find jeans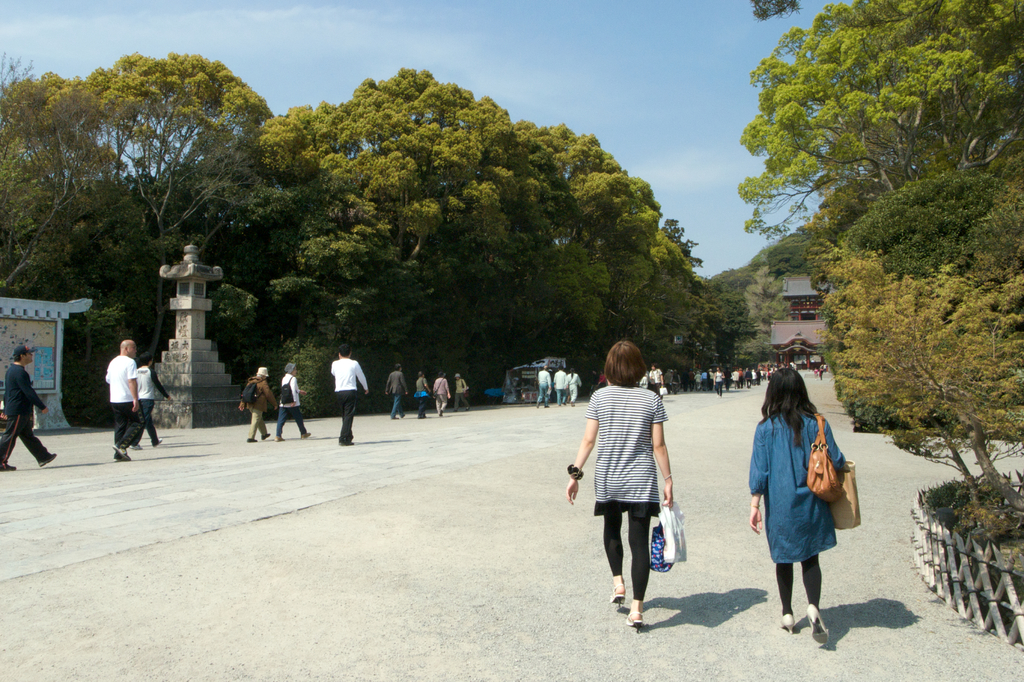
<region>390, 396, 402, 418</region>
